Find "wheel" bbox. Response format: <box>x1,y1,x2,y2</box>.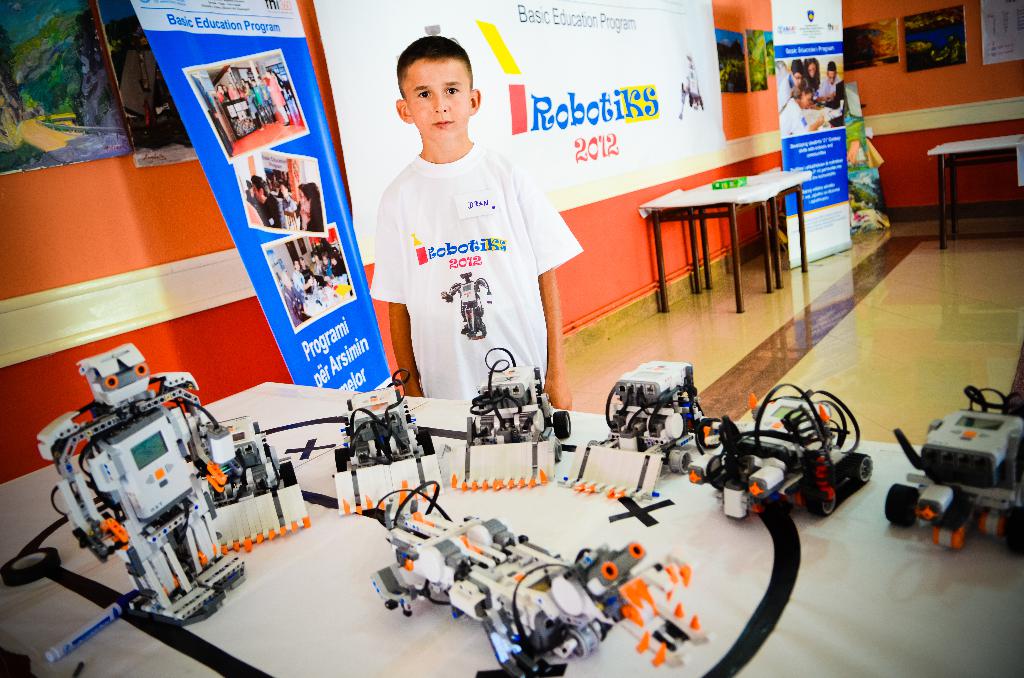
<box>668,449,689,476</box>.
